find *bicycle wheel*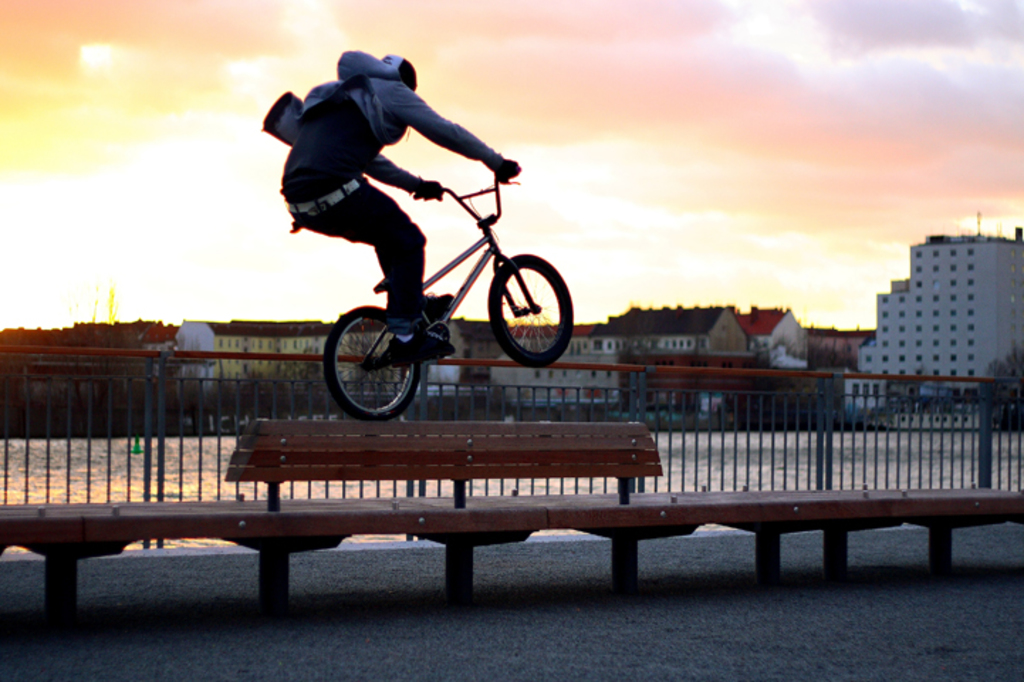
pyautogui.locateOnScreen(318, 294, 435, 419)
